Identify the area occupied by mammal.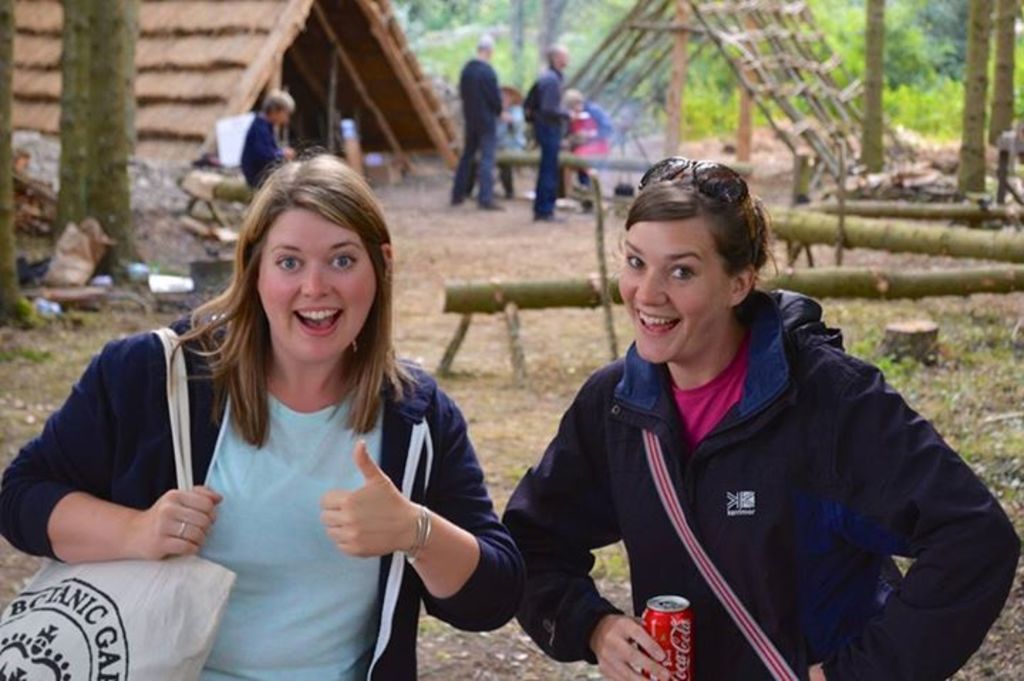
Area: region(452, 34, 513, 212).
